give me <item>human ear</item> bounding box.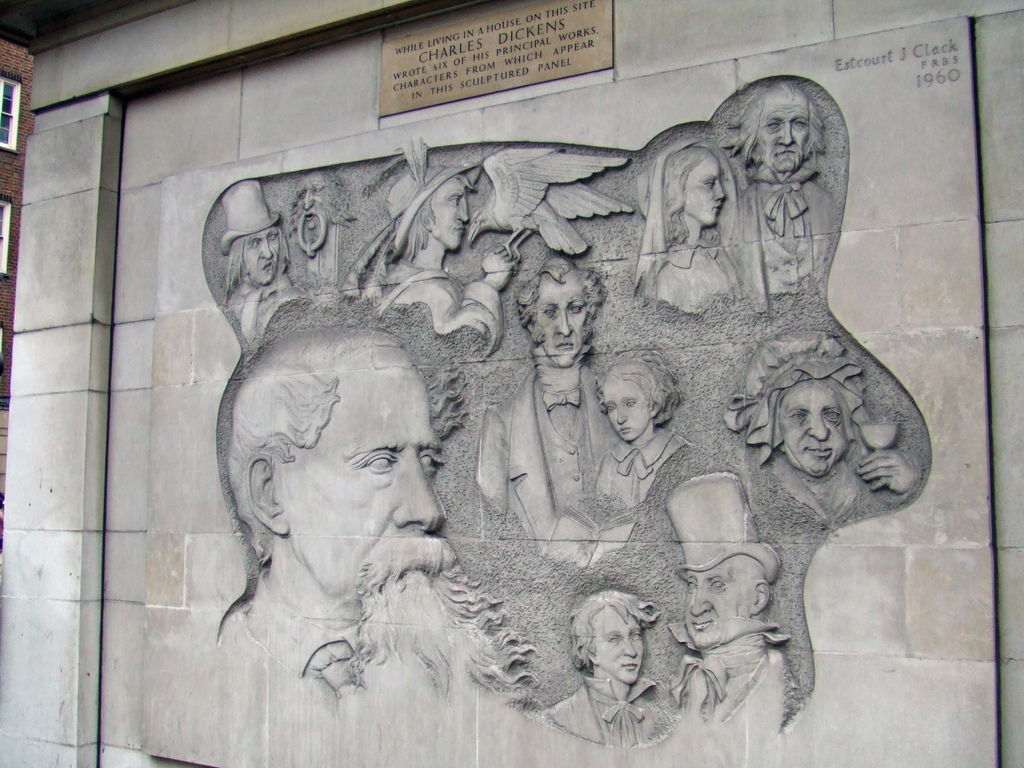
587, 650, 599, 664.
